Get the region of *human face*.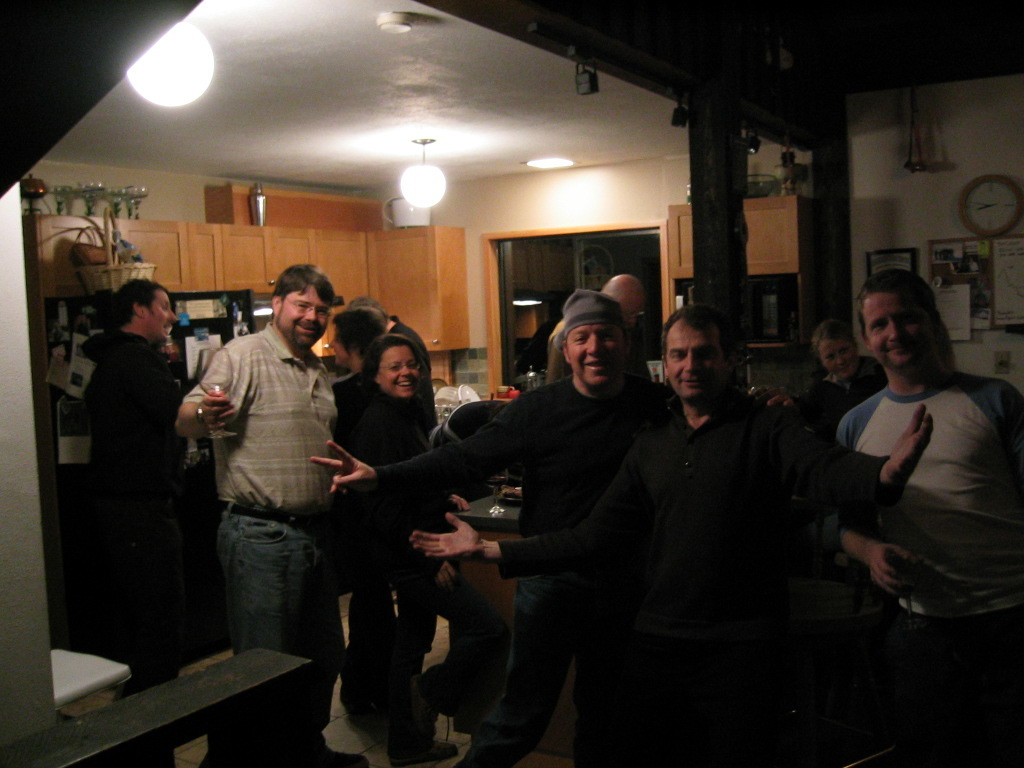
box(378, 344, 418, 397).
